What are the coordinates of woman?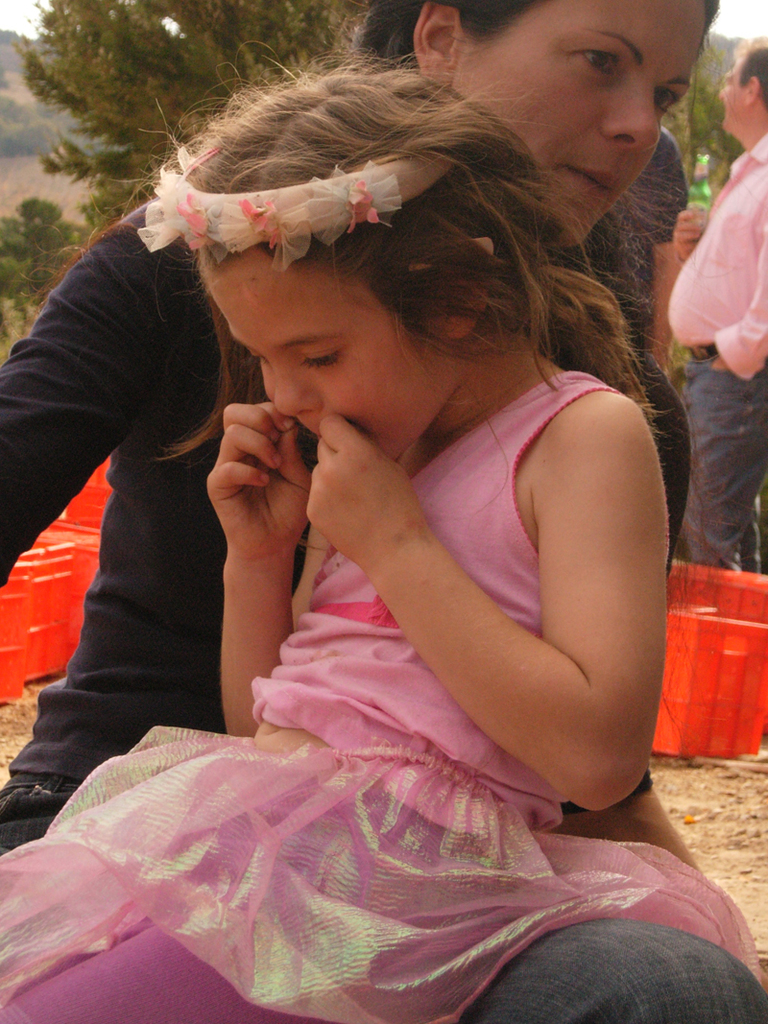
box=[26, 18, 732, 1023].
